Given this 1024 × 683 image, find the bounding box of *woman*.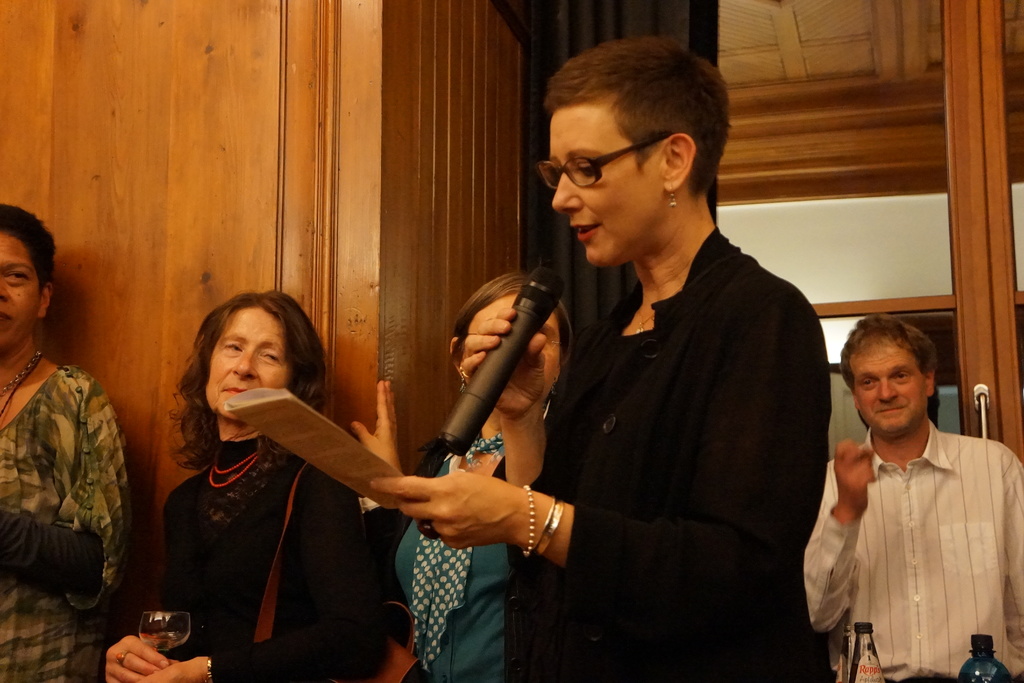
x1=346 y1=266 x2=575 y2=682.
